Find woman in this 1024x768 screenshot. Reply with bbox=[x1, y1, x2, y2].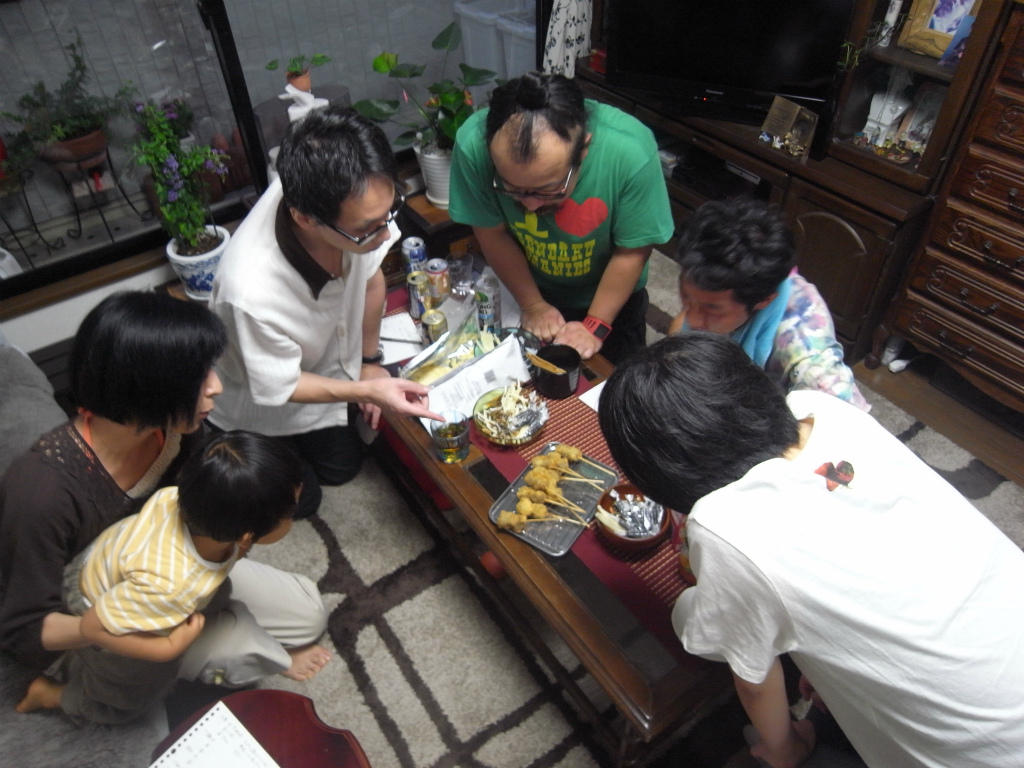
bbox=[0, 292, 327, 692].
